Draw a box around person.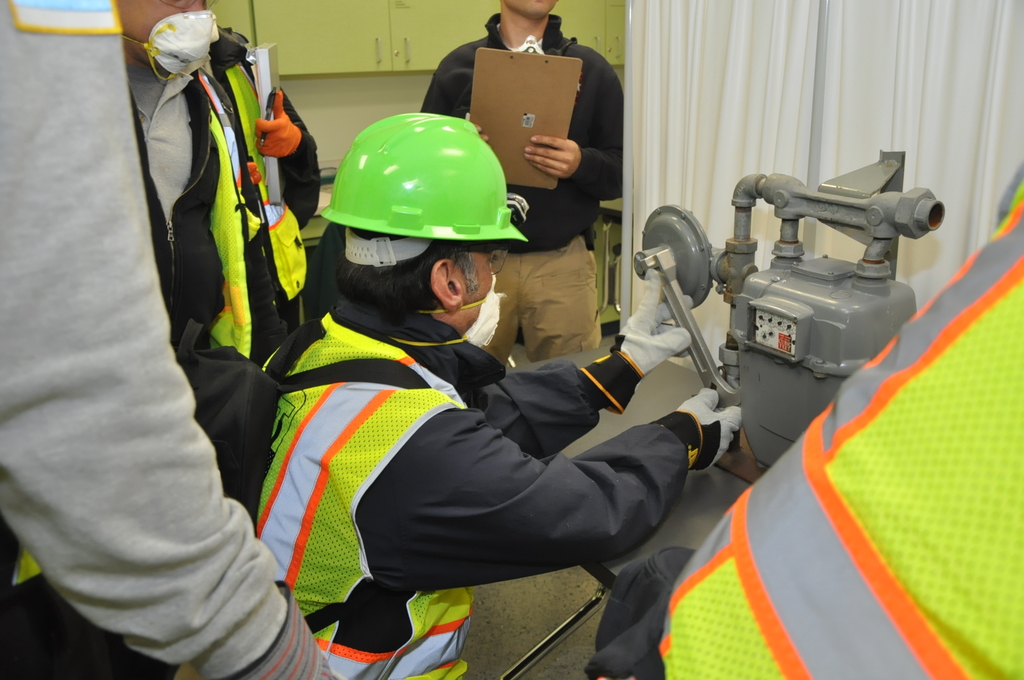
0,0,312,679.
